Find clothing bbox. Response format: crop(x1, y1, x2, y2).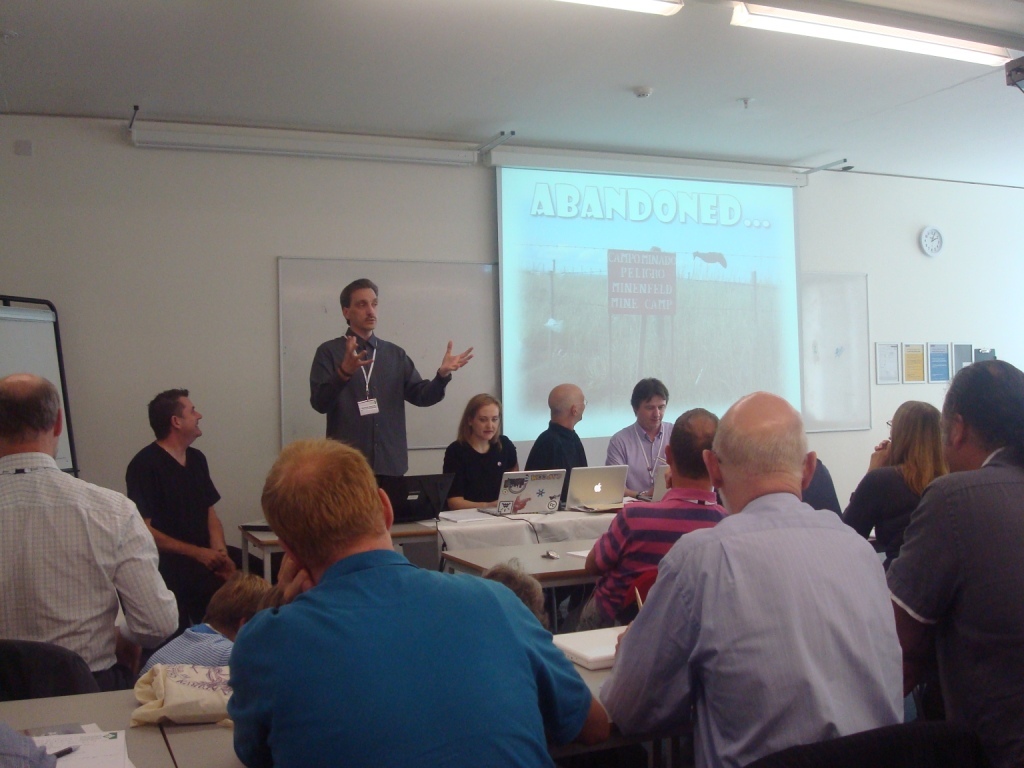
crop(891, 449, 1023, 767).
